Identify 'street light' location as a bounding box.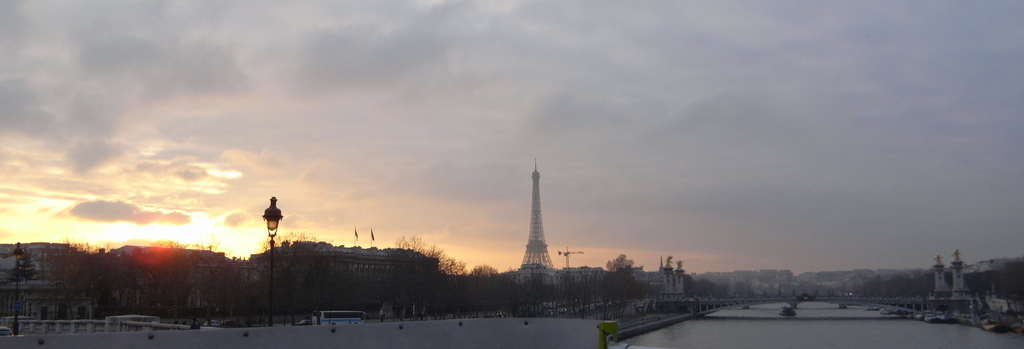
pyautogui.locateOnScreen(256, 194, 284, 325).
